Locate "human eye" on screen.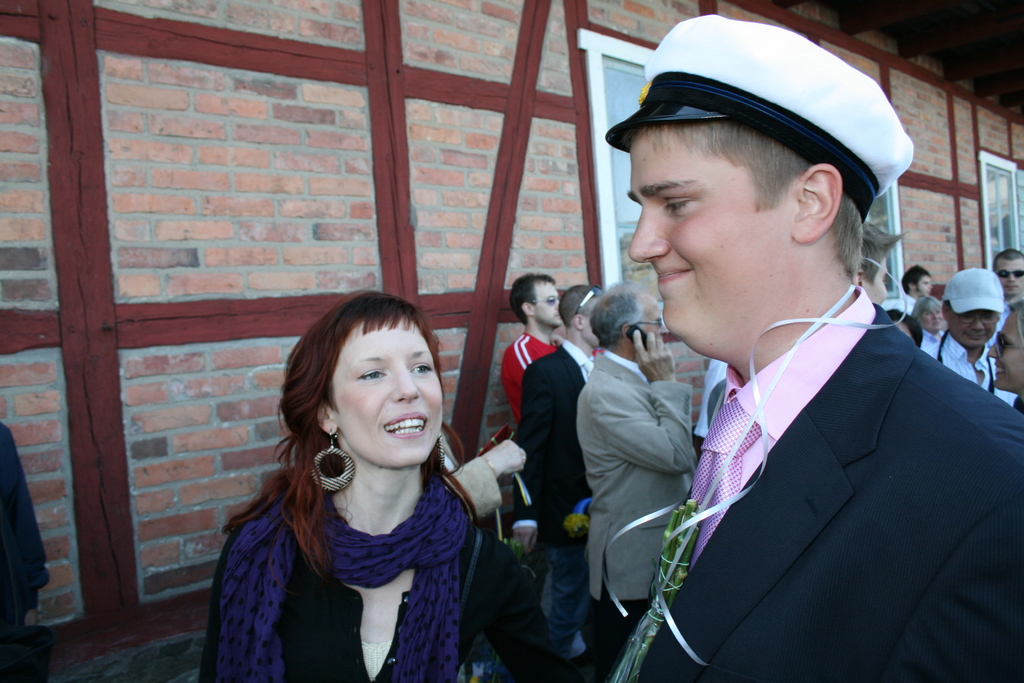
On screen at l=358, t=363, r=388, b=383.
